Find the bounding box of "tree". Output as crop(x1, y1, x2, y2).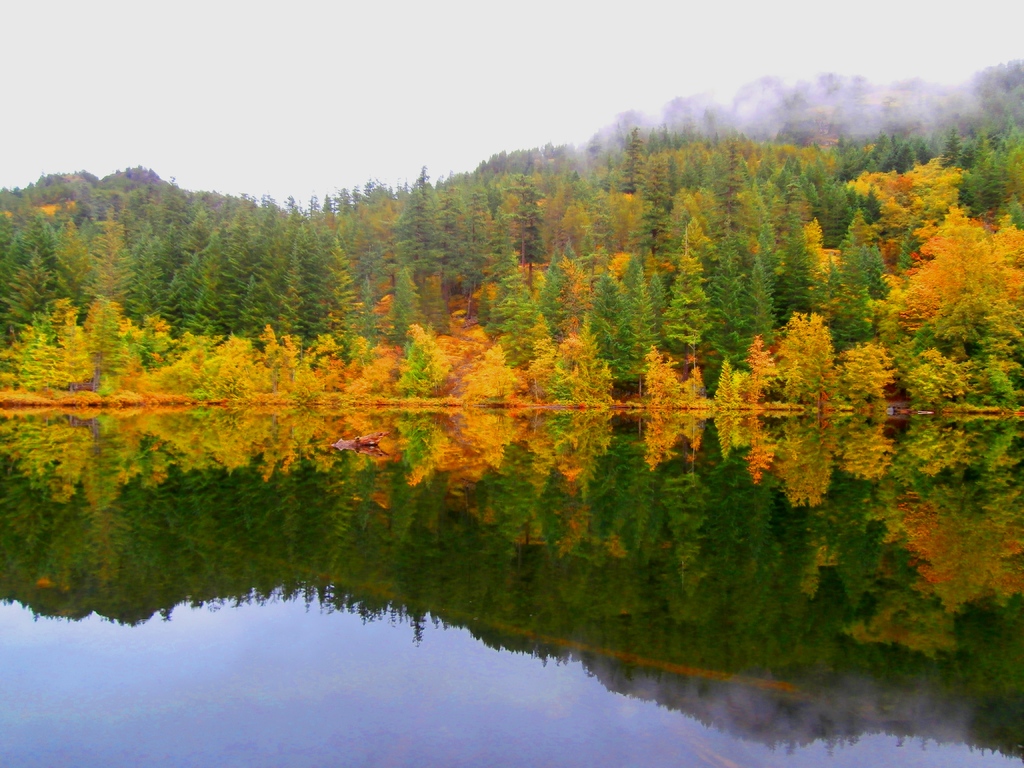
crop(959, 143, 1023, 224).
